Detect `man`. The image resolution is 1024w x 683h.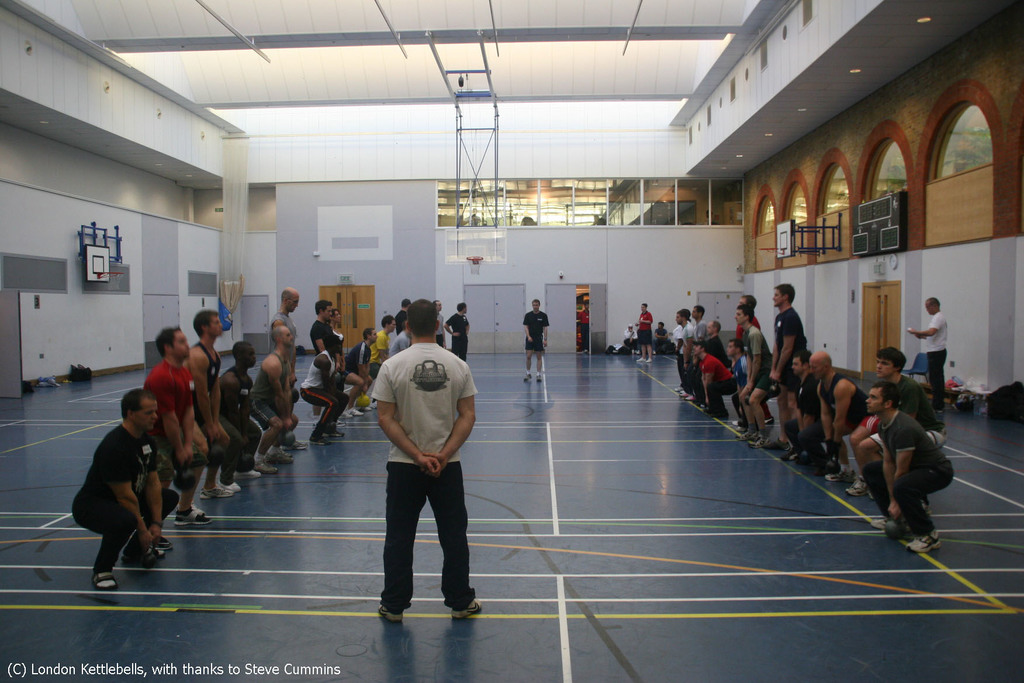
(x1=183, y1=309, x2=233, y2=503).
